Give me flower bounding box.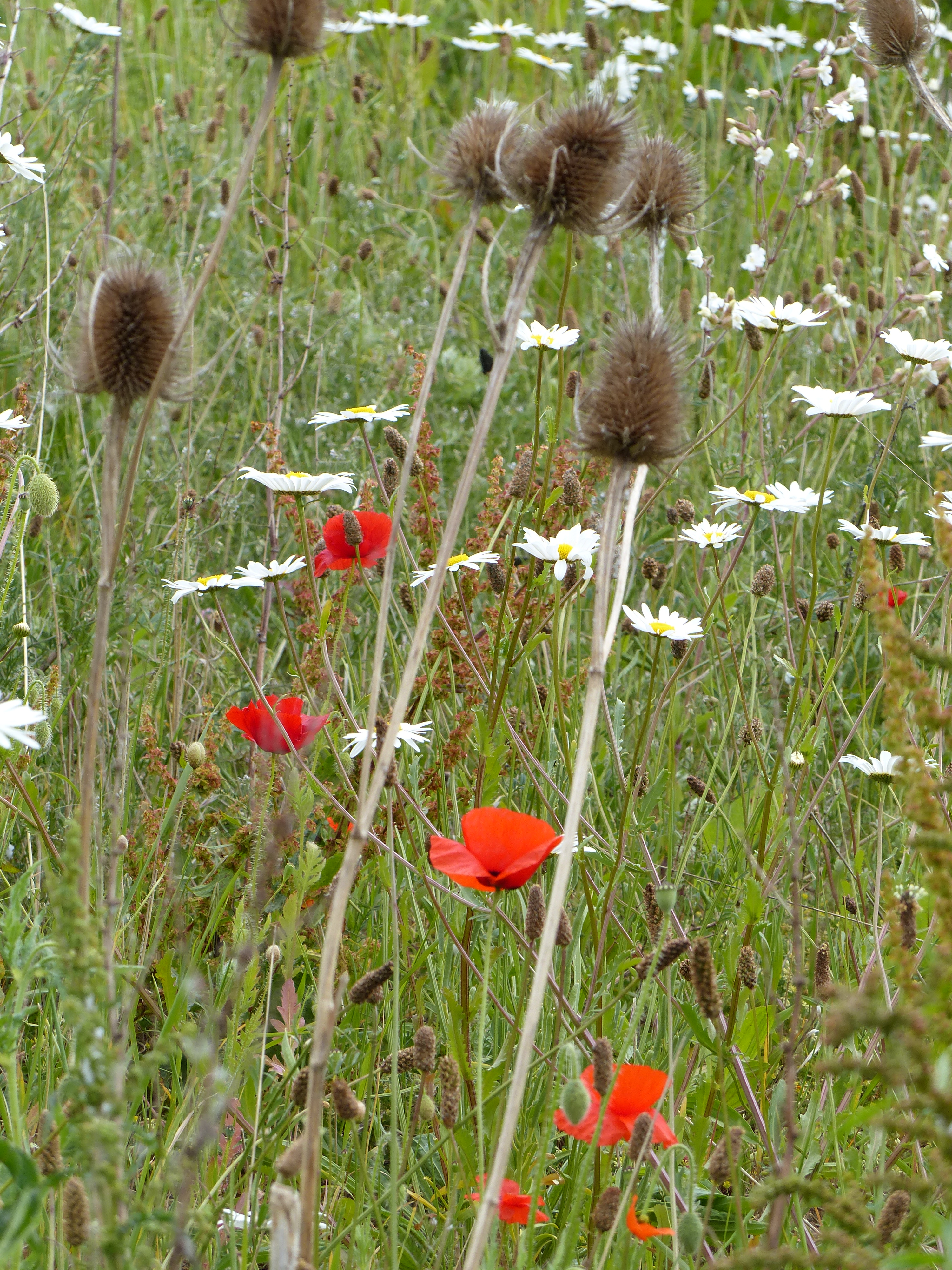
<region>225, 151, 239, 162</region>.
